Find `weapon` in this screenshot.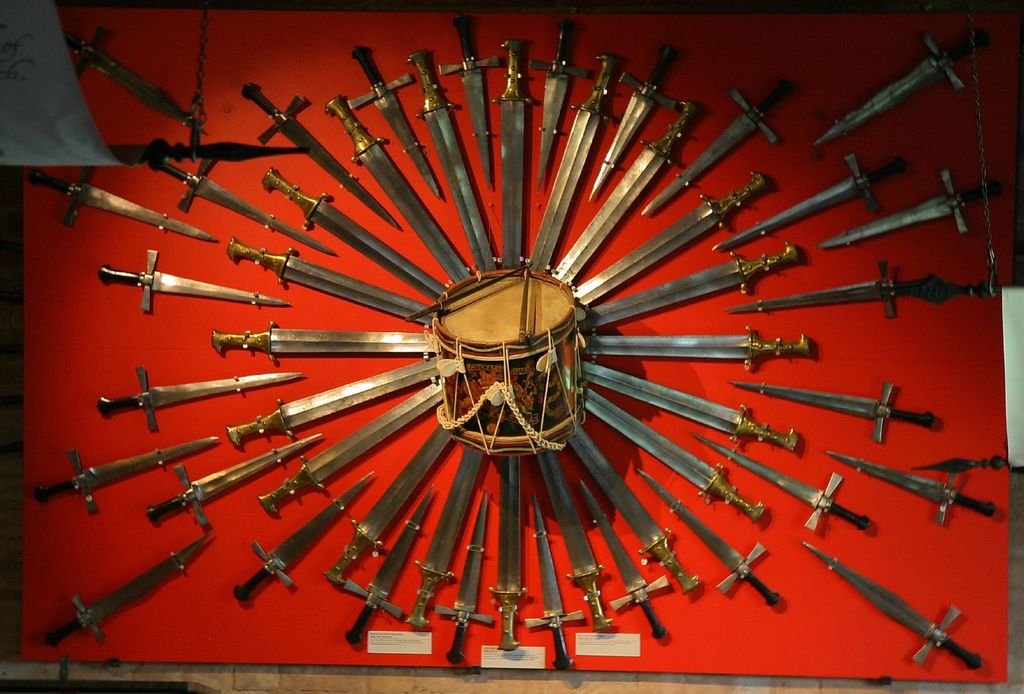
The bounding box for `weapon` is 550 452 605 642.
